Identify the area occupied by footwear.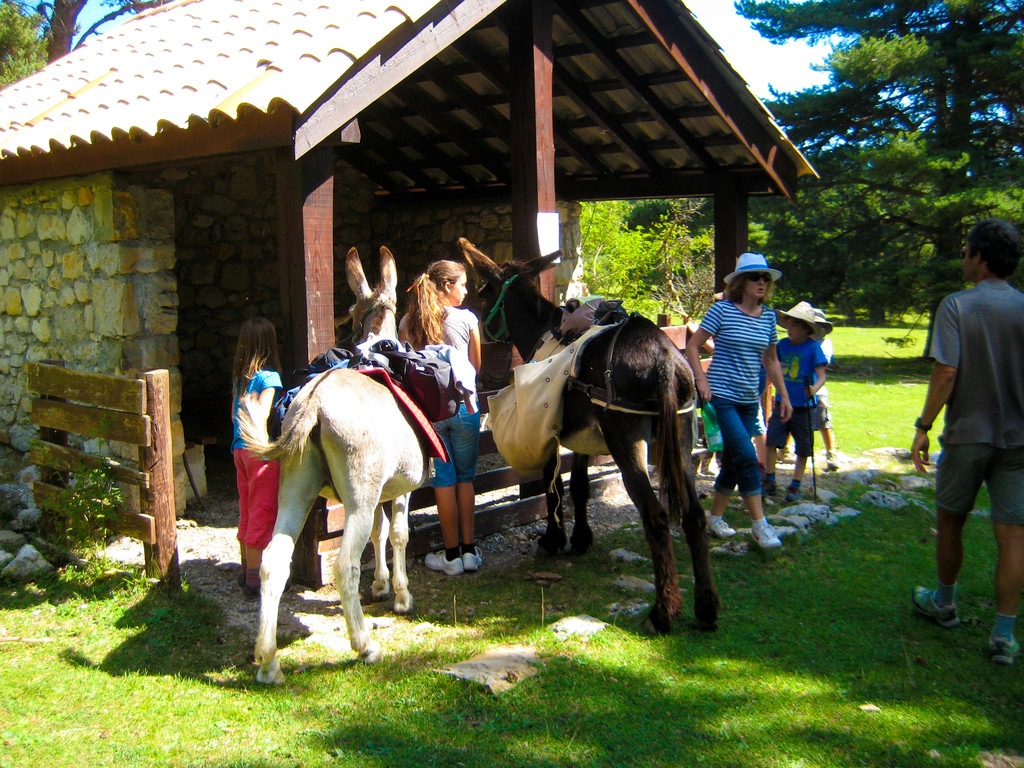
Area: [left=748, top=522, right=785, bottom=547].
